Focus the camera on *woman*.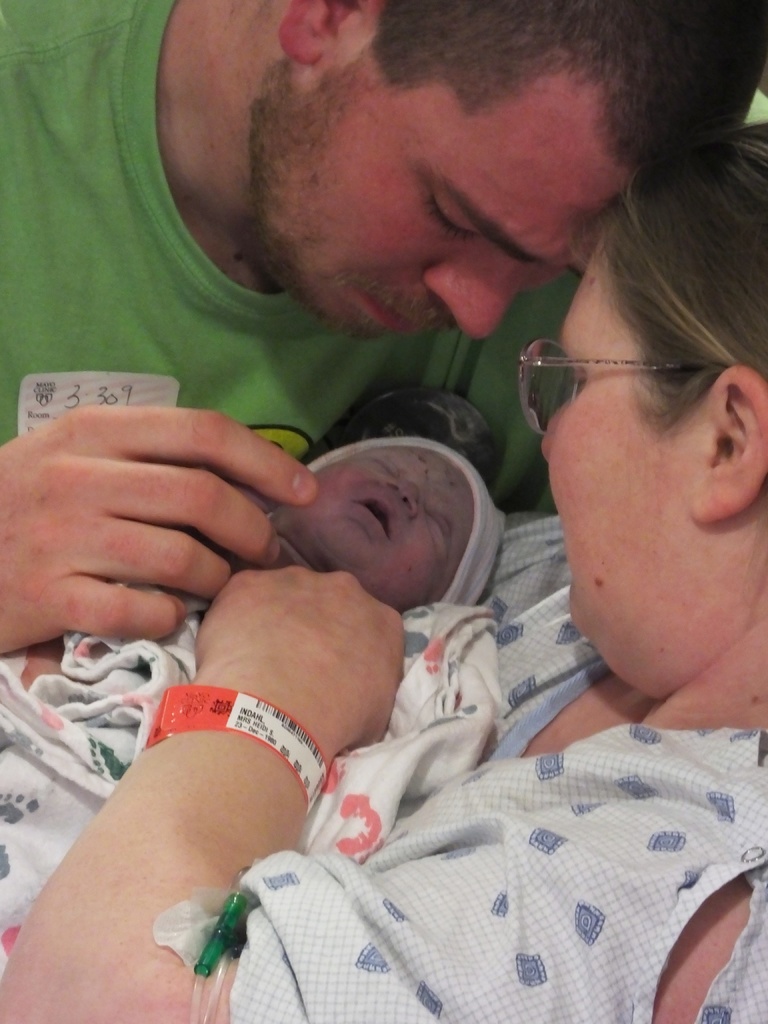
Focus region: 118 125 765 1000.
